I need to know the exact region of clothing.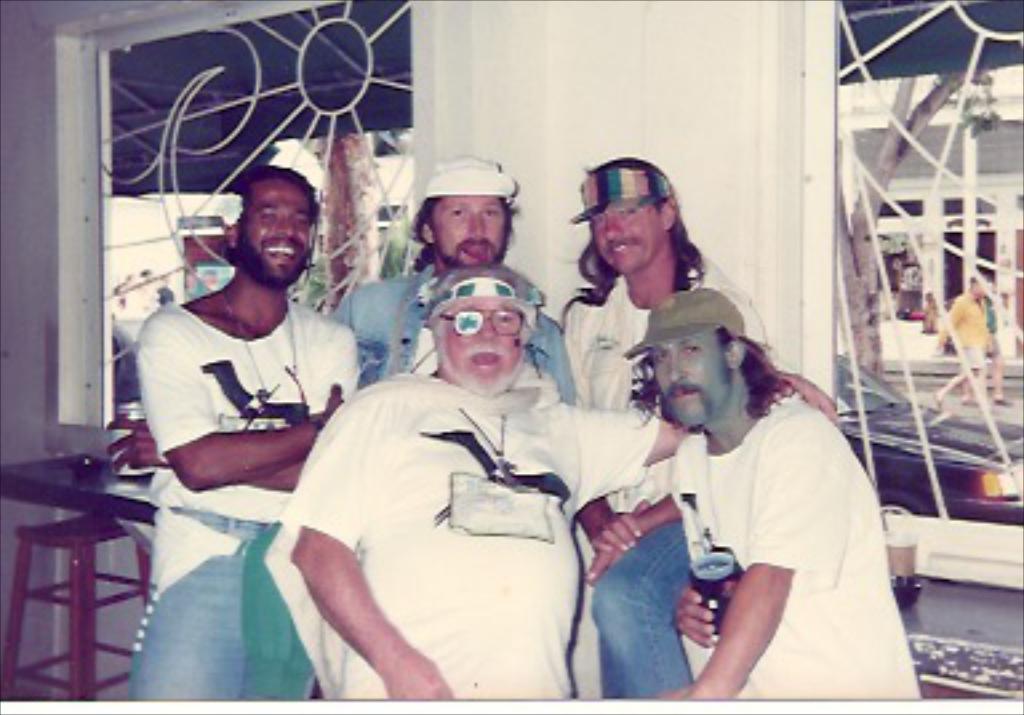
Region: <bbox>552, 256, 776, 710</bbox>.
